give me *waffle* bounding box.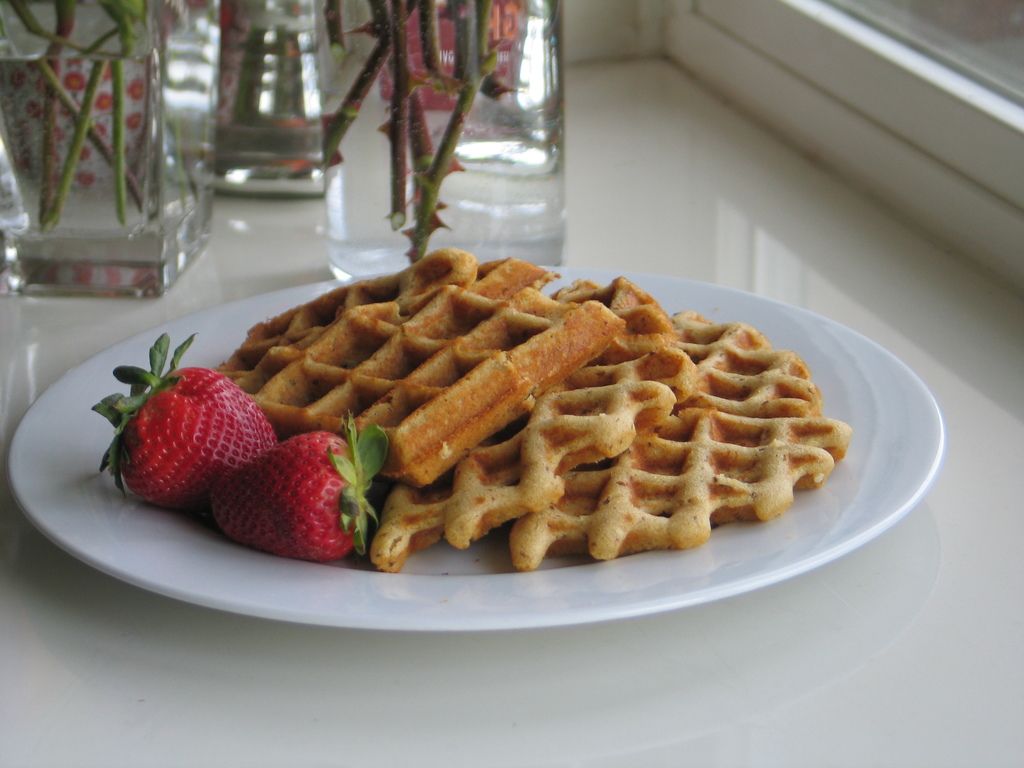
362:272:694:574.
